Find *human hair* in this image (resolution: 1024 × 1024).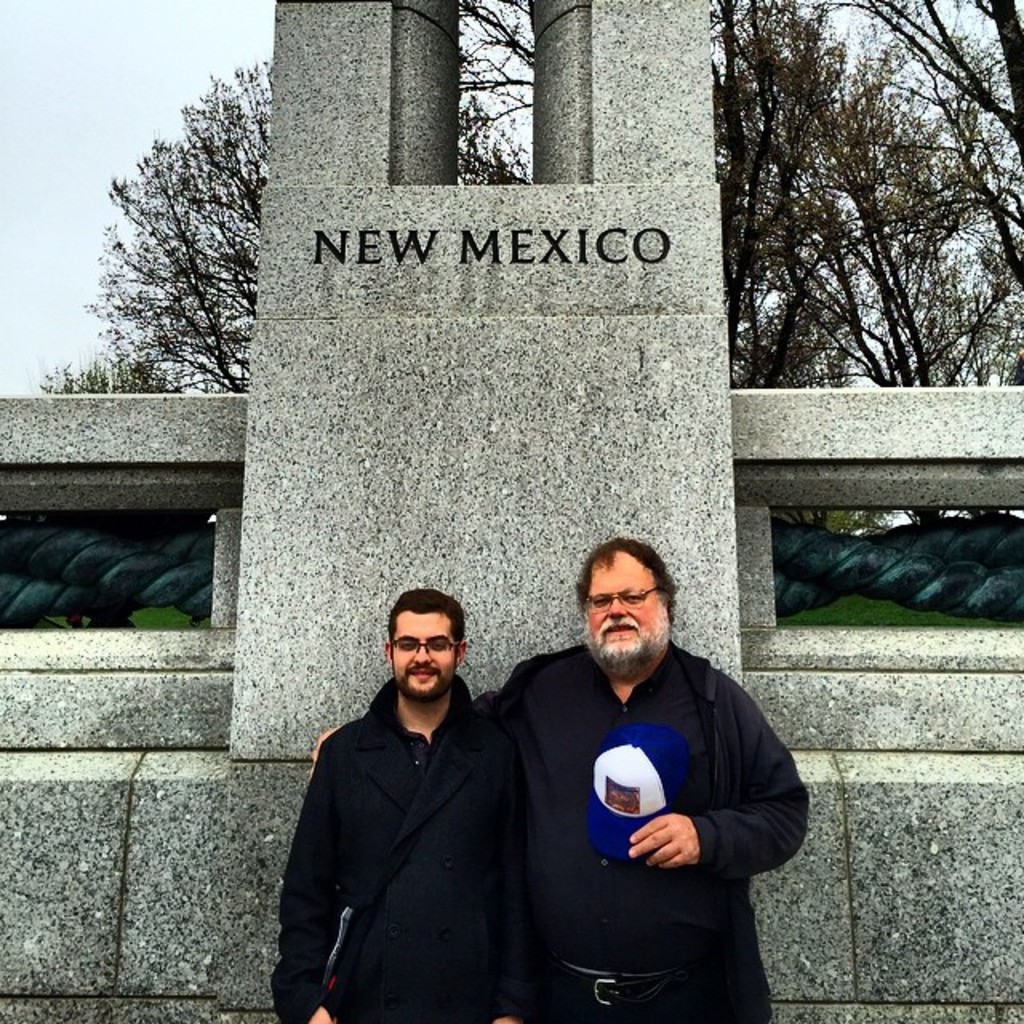
{"left": 386, "top": 579, "right": 472, "bottom": 661}.
